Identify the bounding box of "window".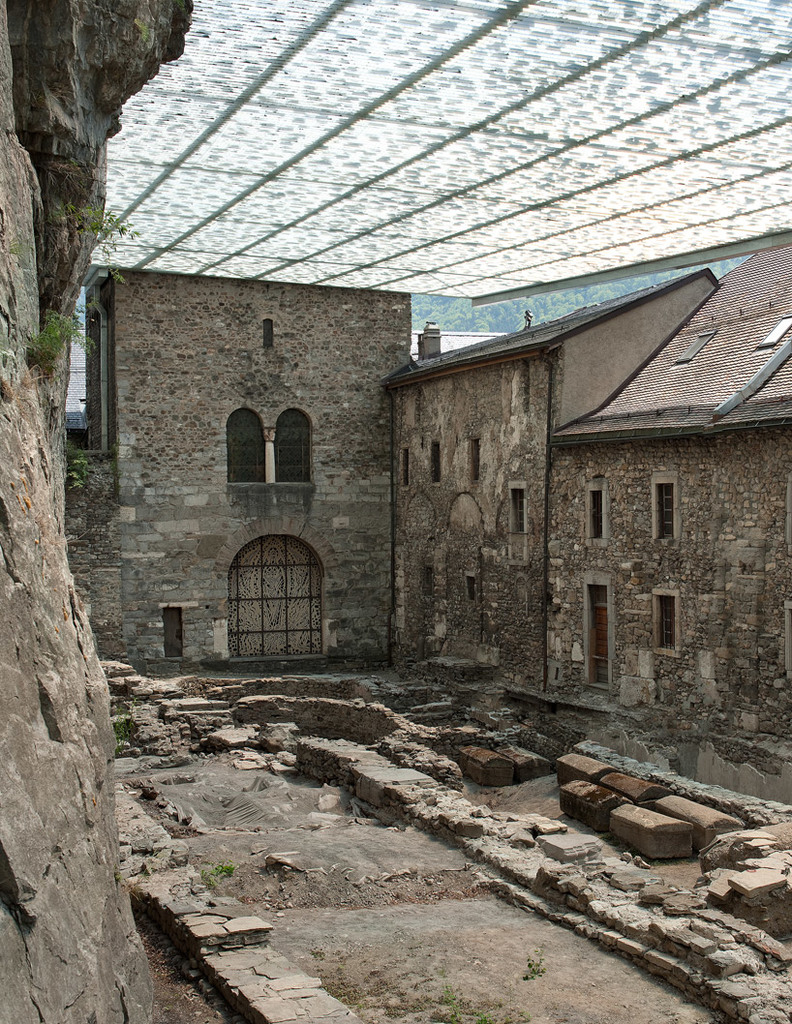
pyautogui.locateOnScreen(427, 442, 440, 481).
